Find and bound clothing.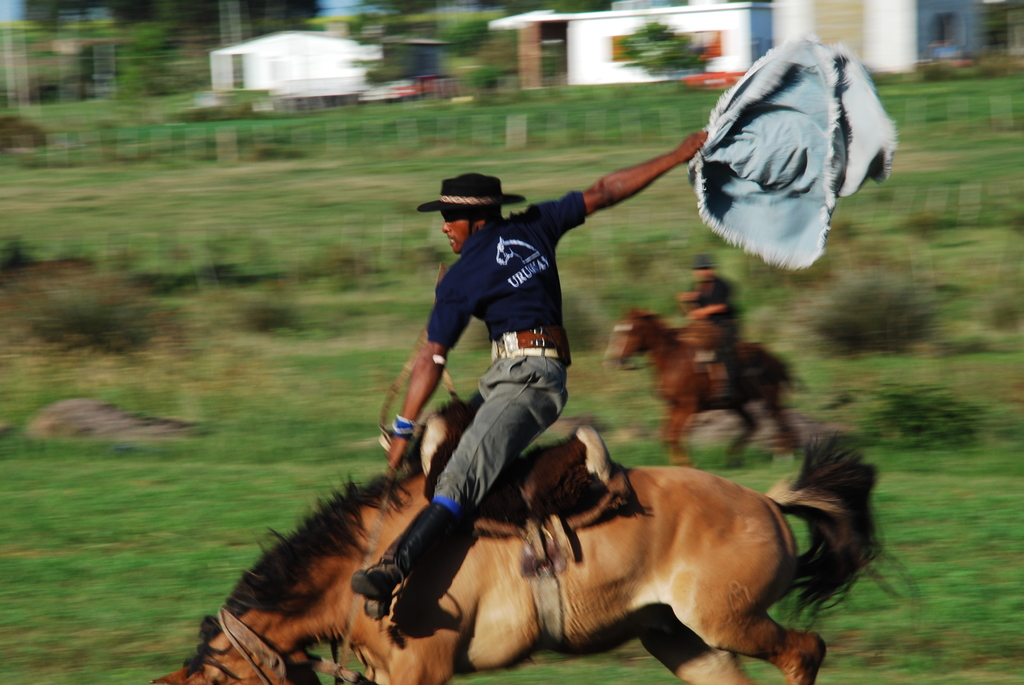
Bound: select_region(415, 173, 522, 212).
